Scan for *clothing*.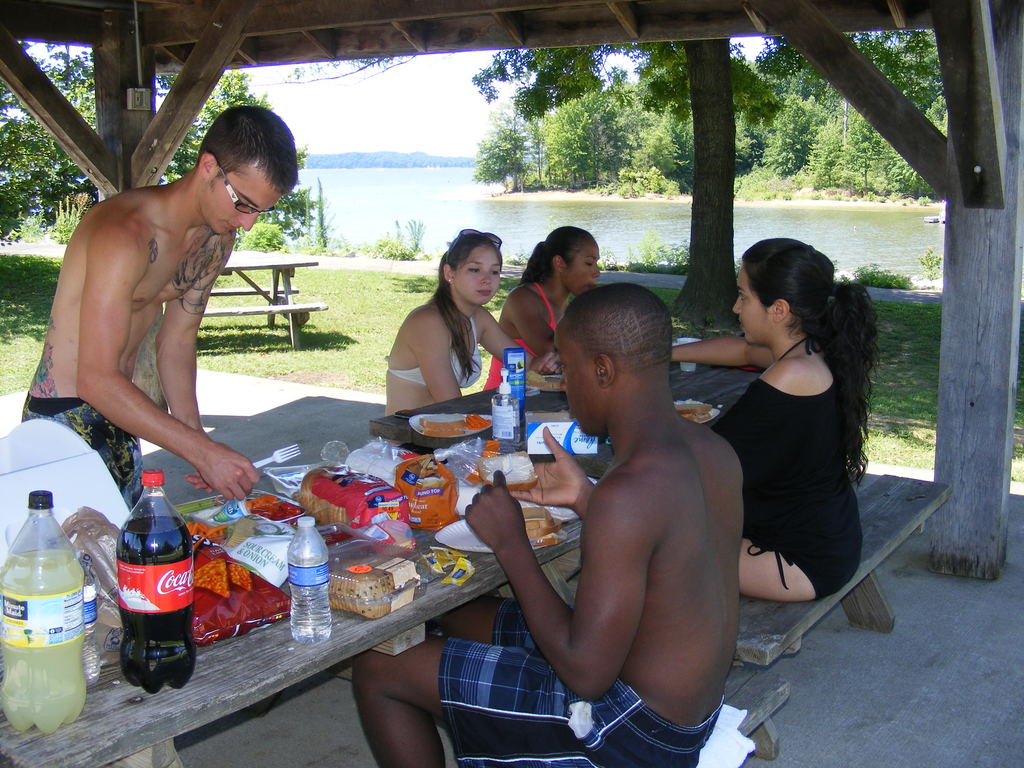
Scan result: region(437, 598, 726, 767).
